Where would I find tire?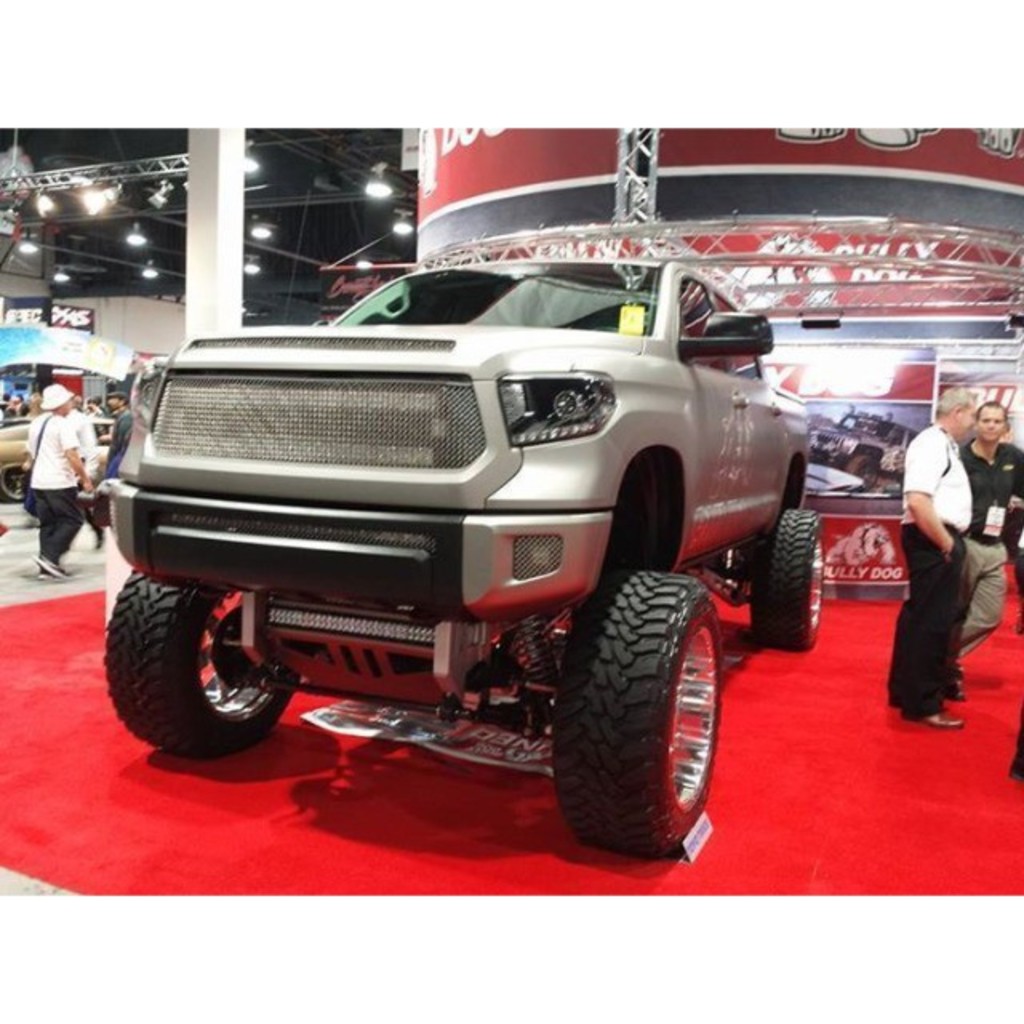
At Rect(749, 509, 822, 650).
